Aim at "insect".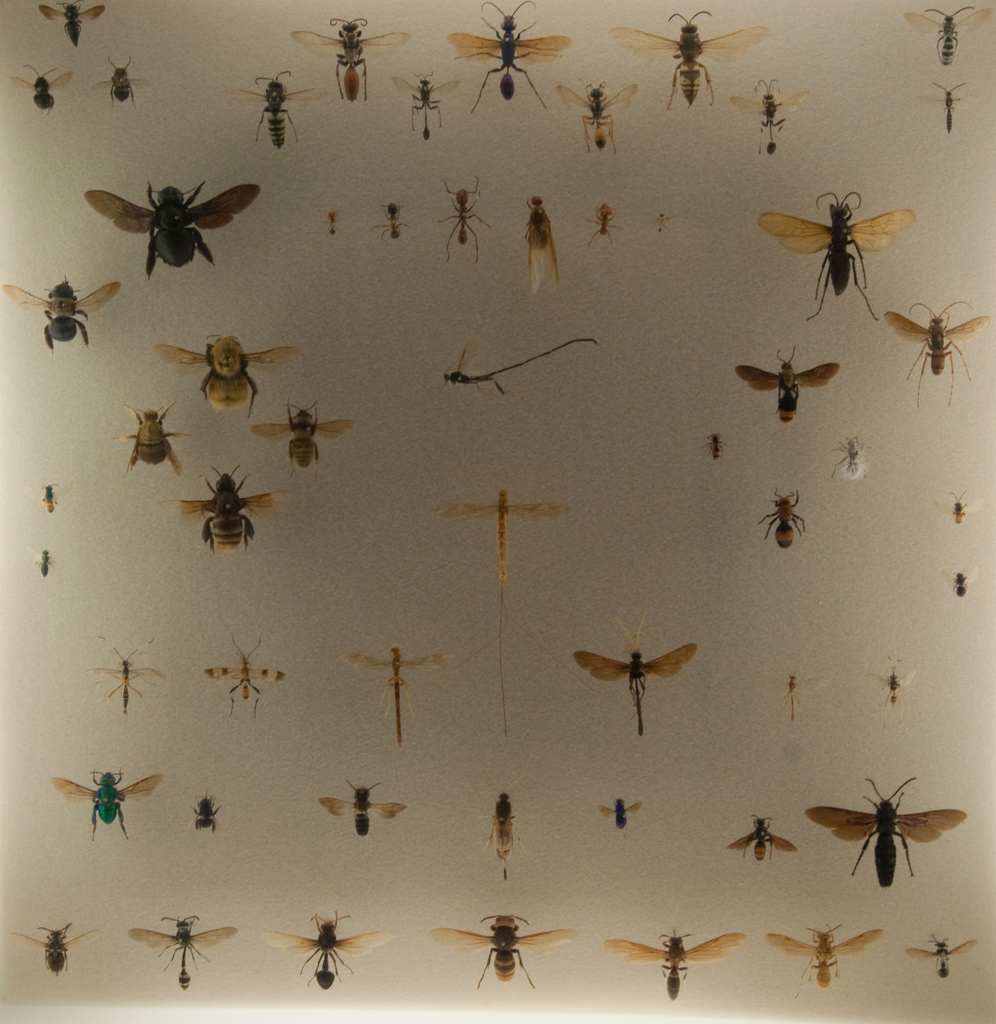
Aimed at 330:213:339:239.
